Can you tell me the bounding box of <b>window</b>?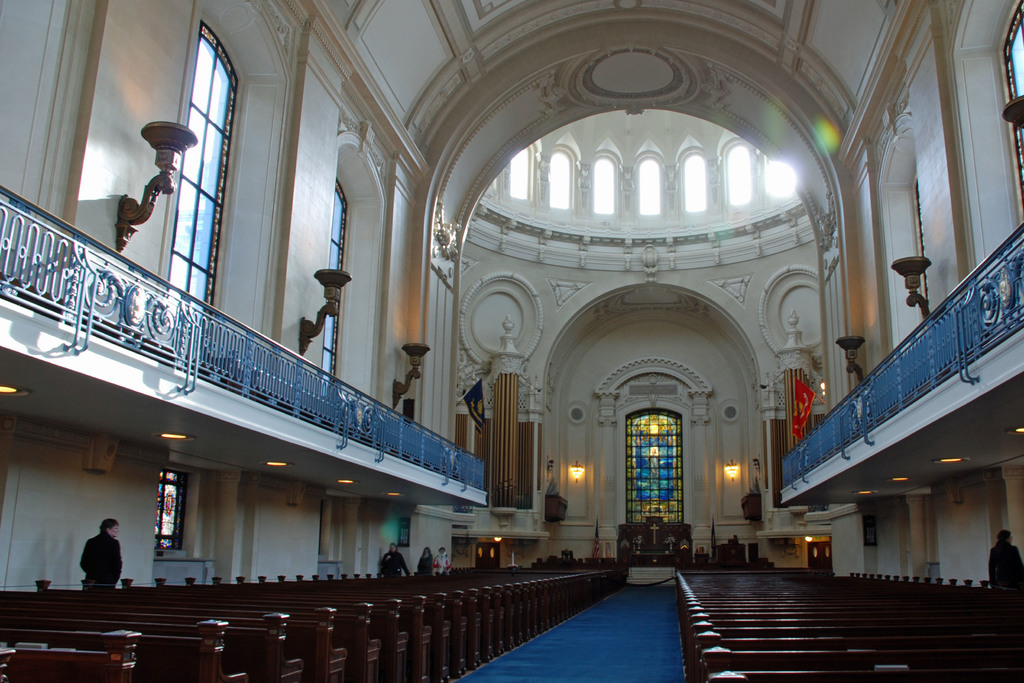
x1=632, y1=415, x2=694, y2=531.
